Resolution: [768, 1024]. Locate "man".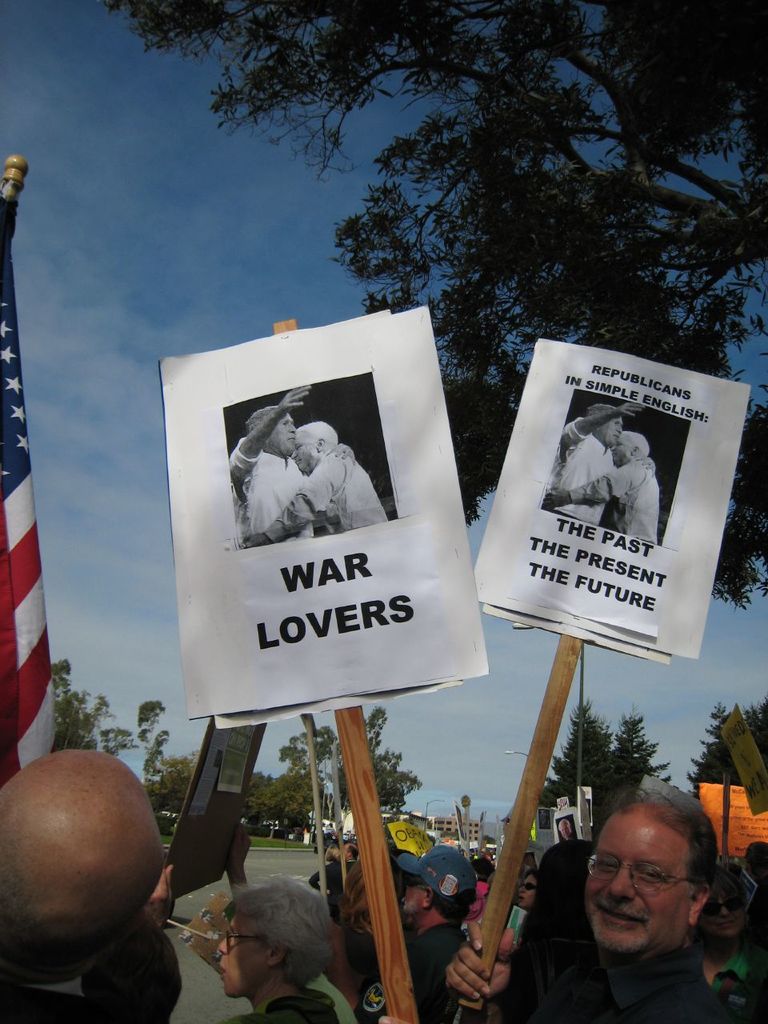
<box>0,751,166,1023</box>.
